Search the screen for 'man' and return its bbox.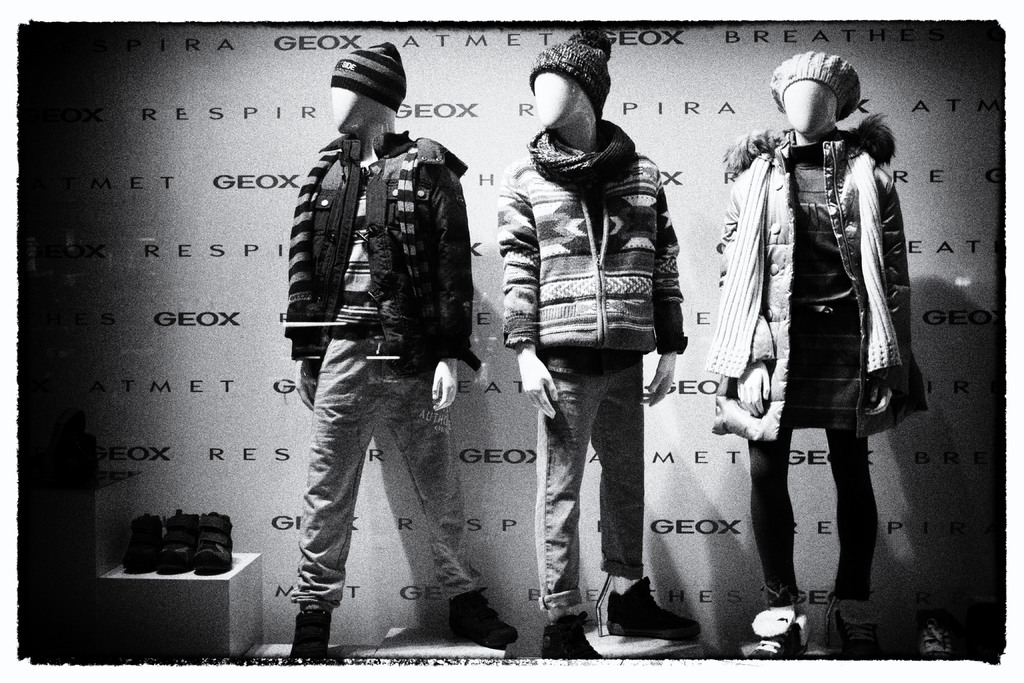
Found: x1=492, y1=29, x2=700, y2=652.
